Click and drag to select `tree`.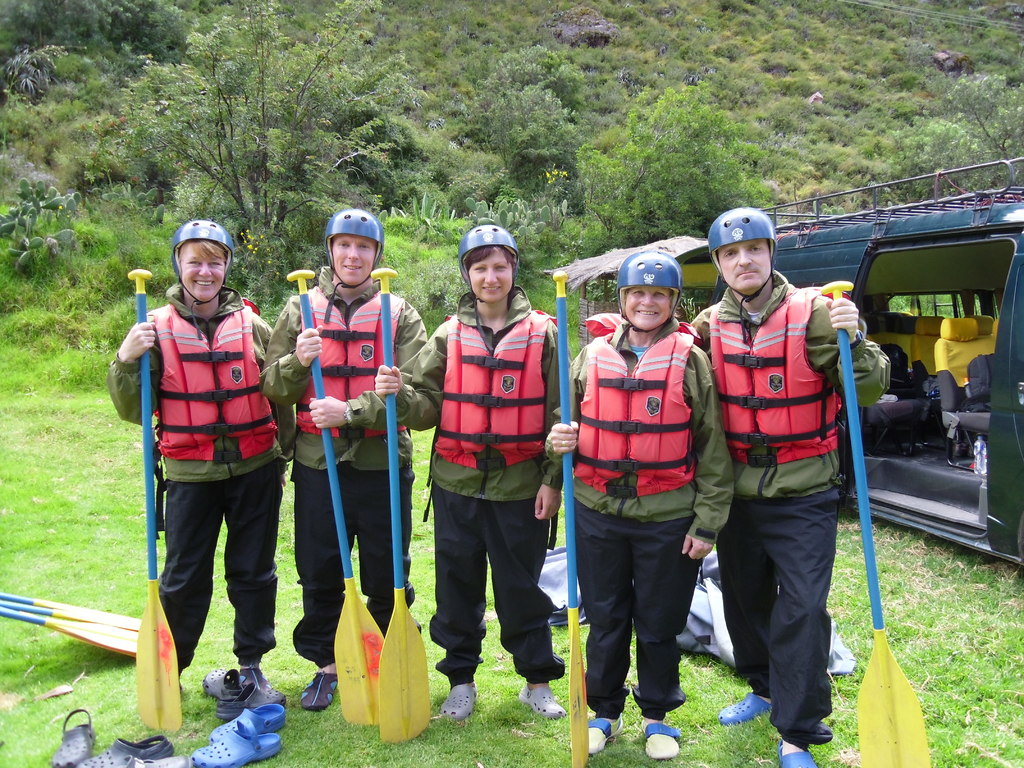
Selection: [left=868, top=45, right=1023, bottom=208].
